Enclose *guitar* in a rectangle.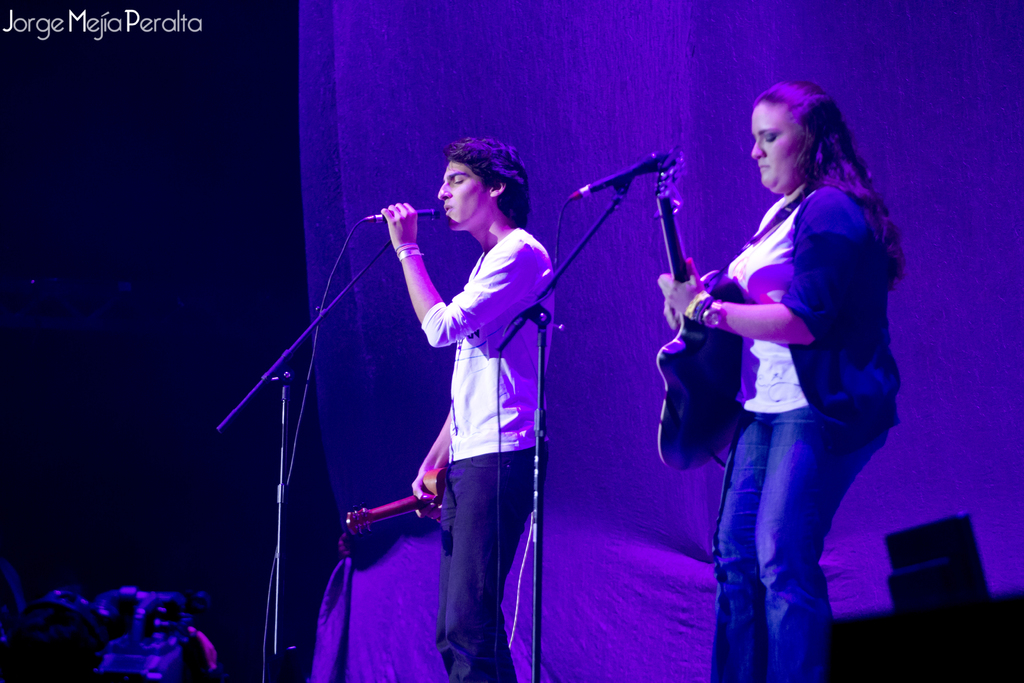
bbox=(650, 180, 756, 470).
